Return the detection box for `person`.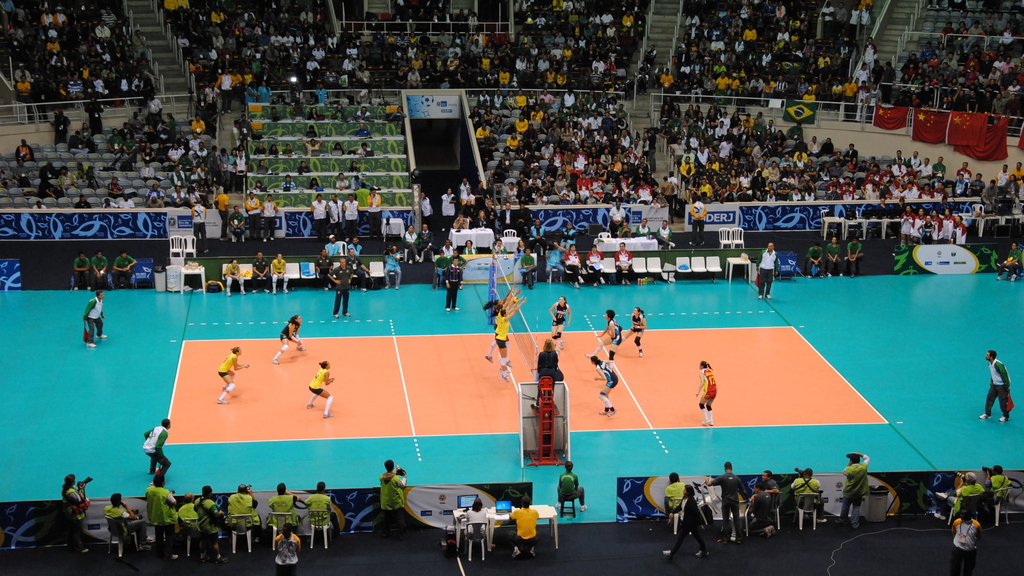
x1=225 y1=260 x2=243 y2=297.
